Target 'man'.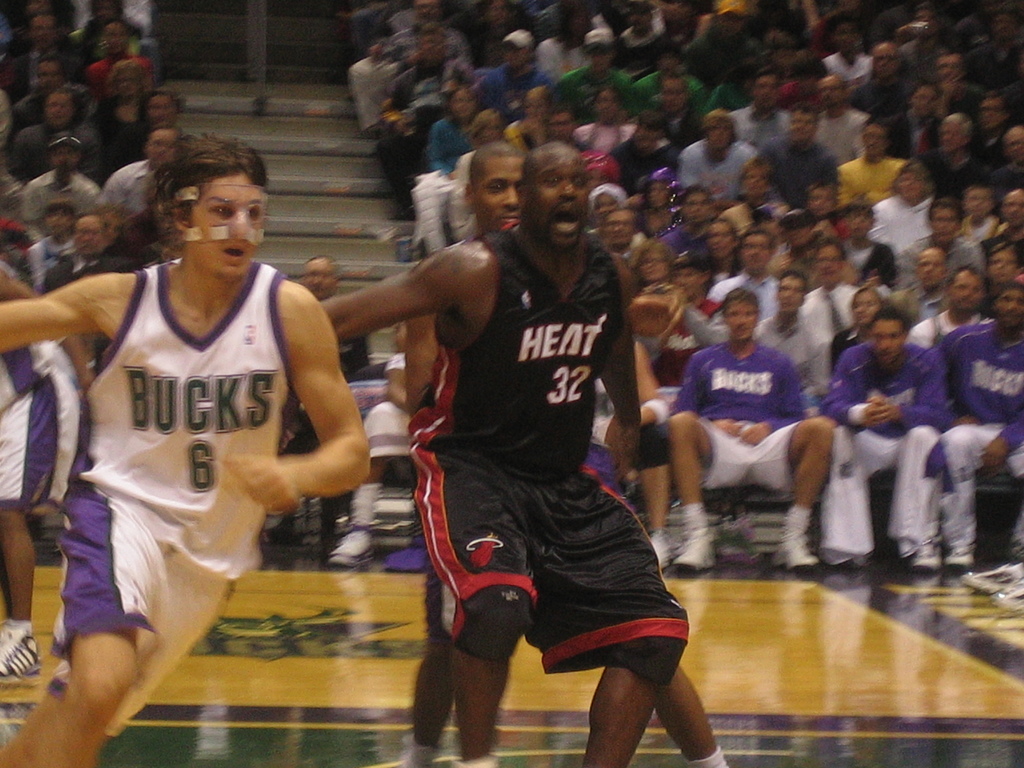
Target region: box=[0, 258, 95, 682].
